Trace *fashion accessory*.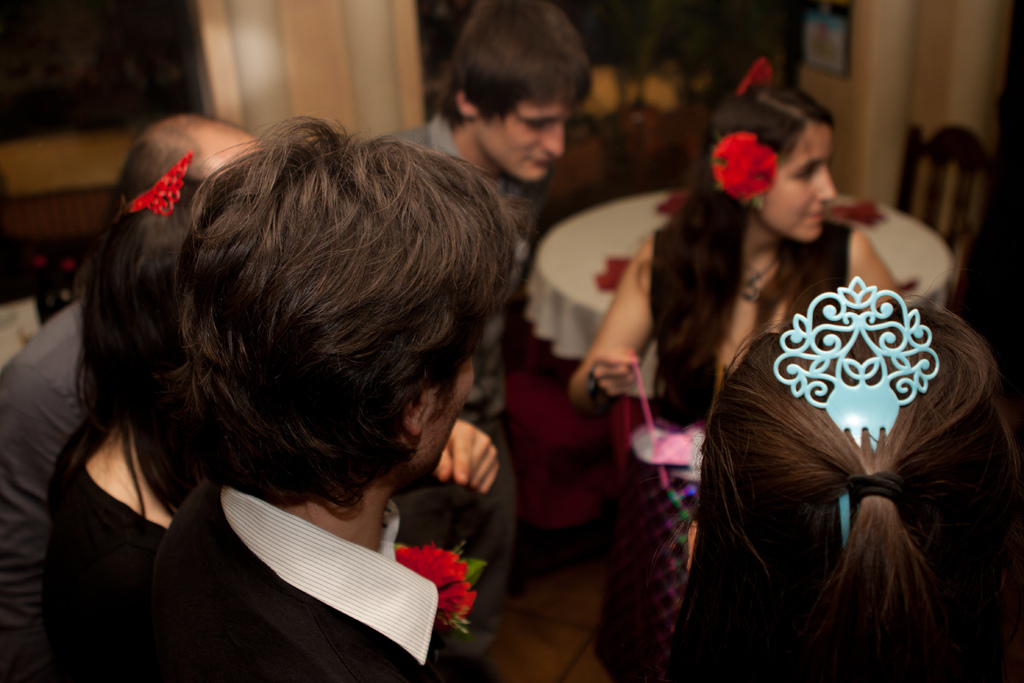
Traced to 710 125 778 218.
